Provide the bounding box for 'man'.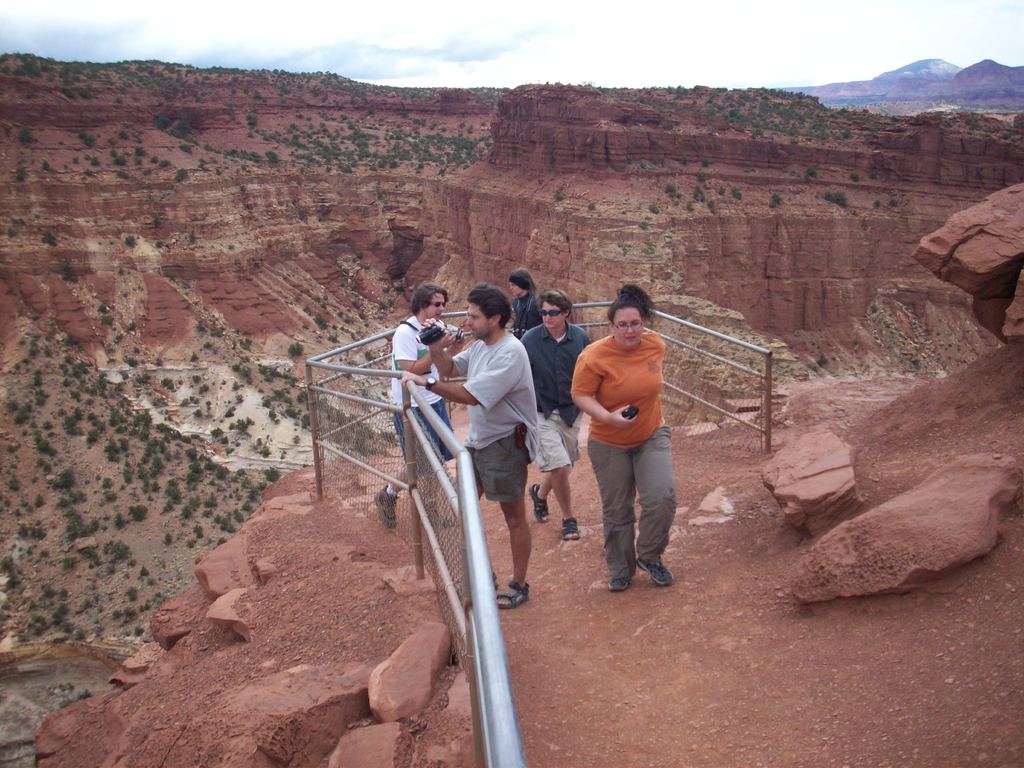
[371, 278, 458, 539].
